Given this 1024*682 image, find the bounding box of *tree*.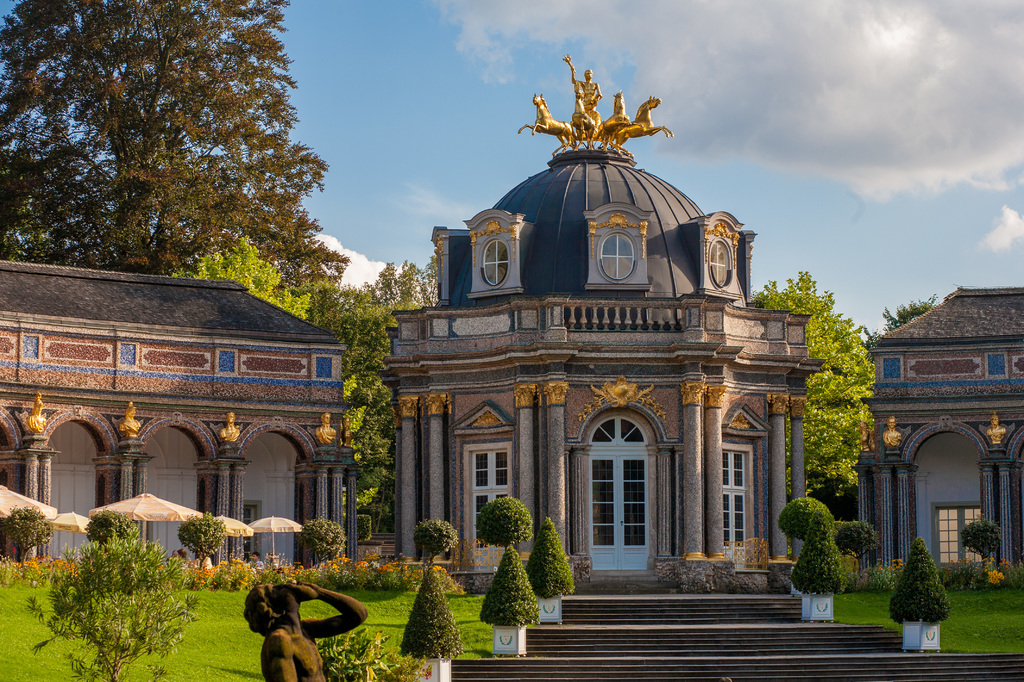
[x1=778, y1=496, x2=835, y2=543].
